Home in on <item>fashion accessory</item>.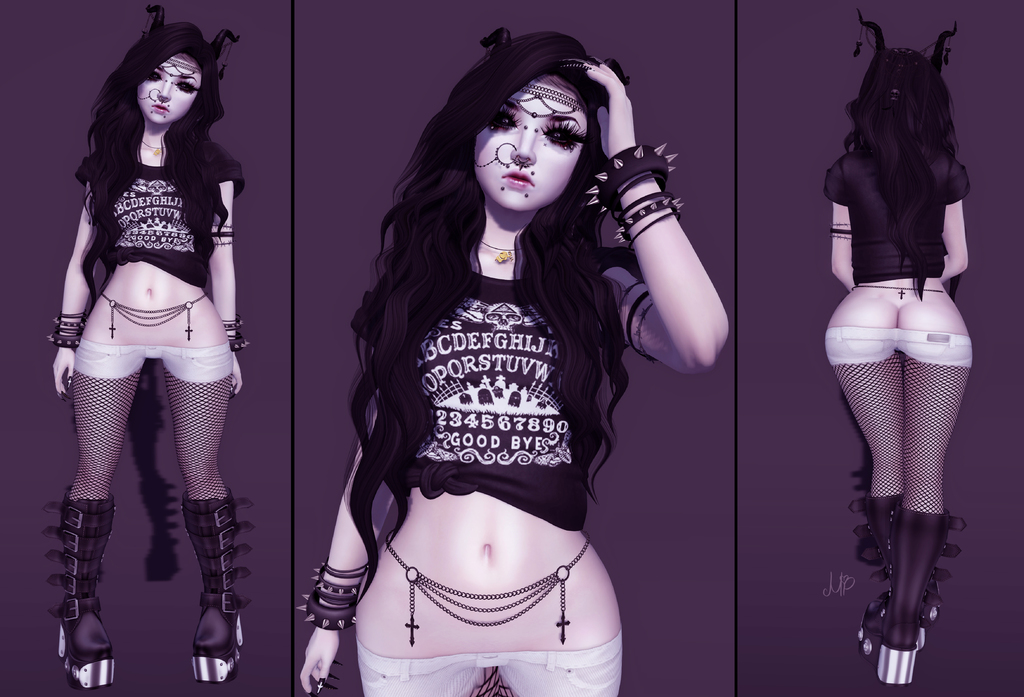
Homed in at crop(851, 492, 898, 569).
